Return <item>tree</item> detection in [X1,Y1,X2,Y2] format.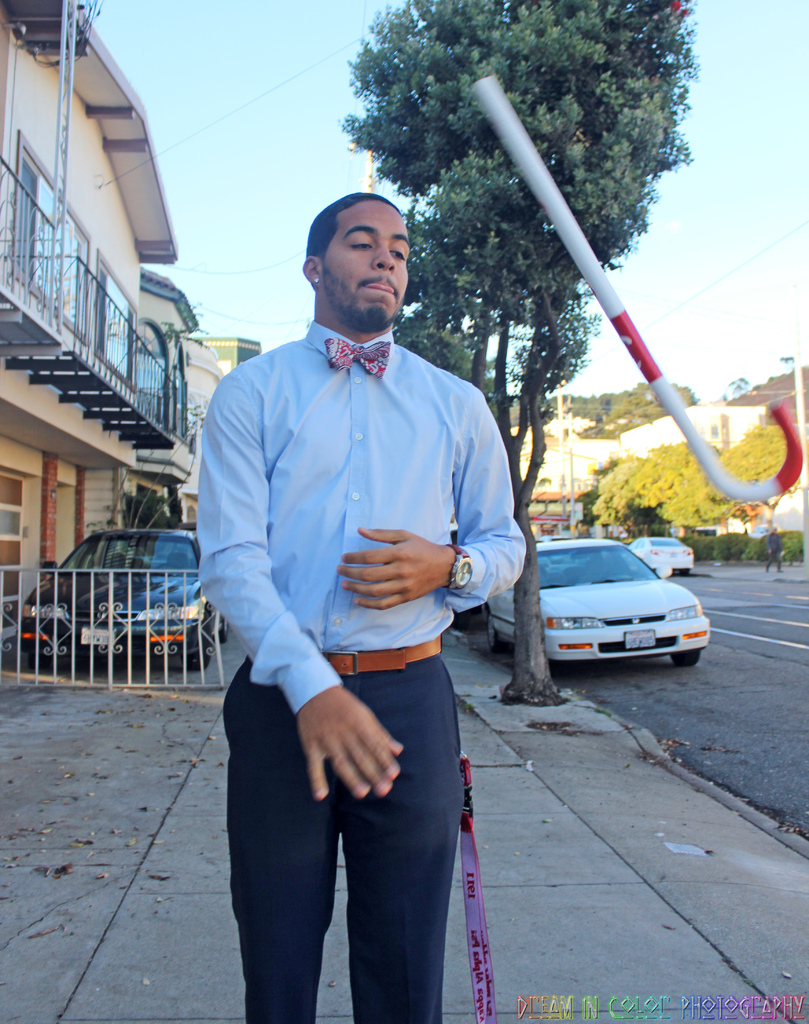
[577,459,619,511].
